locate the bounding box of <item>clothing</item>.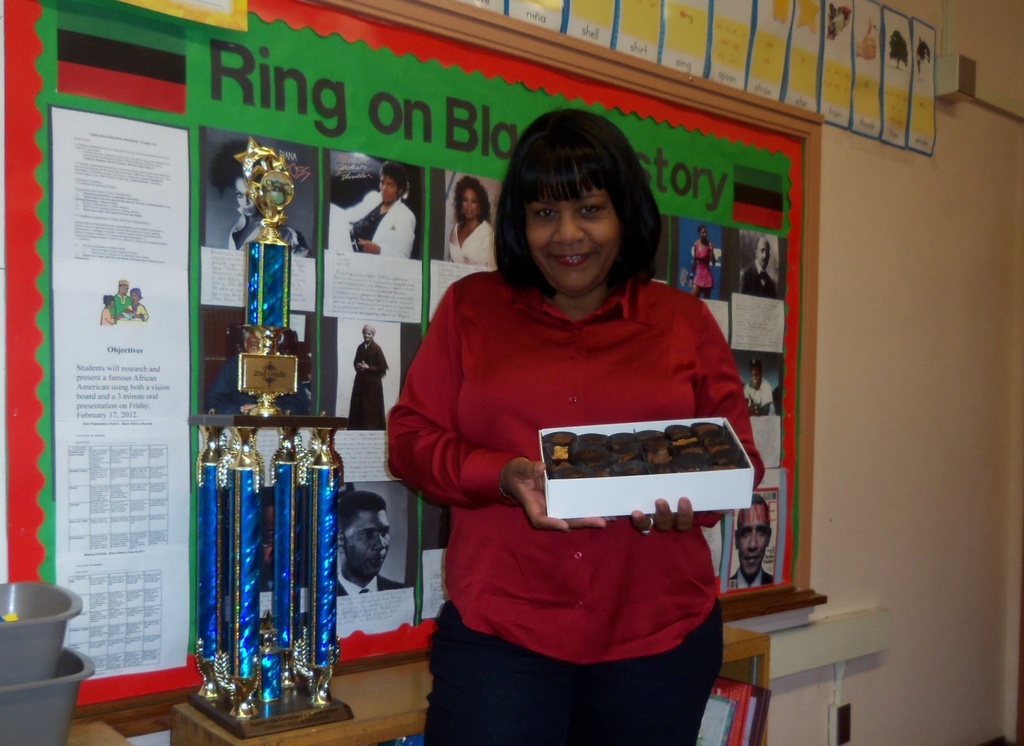
Bounding box: 389/266/768/745.
